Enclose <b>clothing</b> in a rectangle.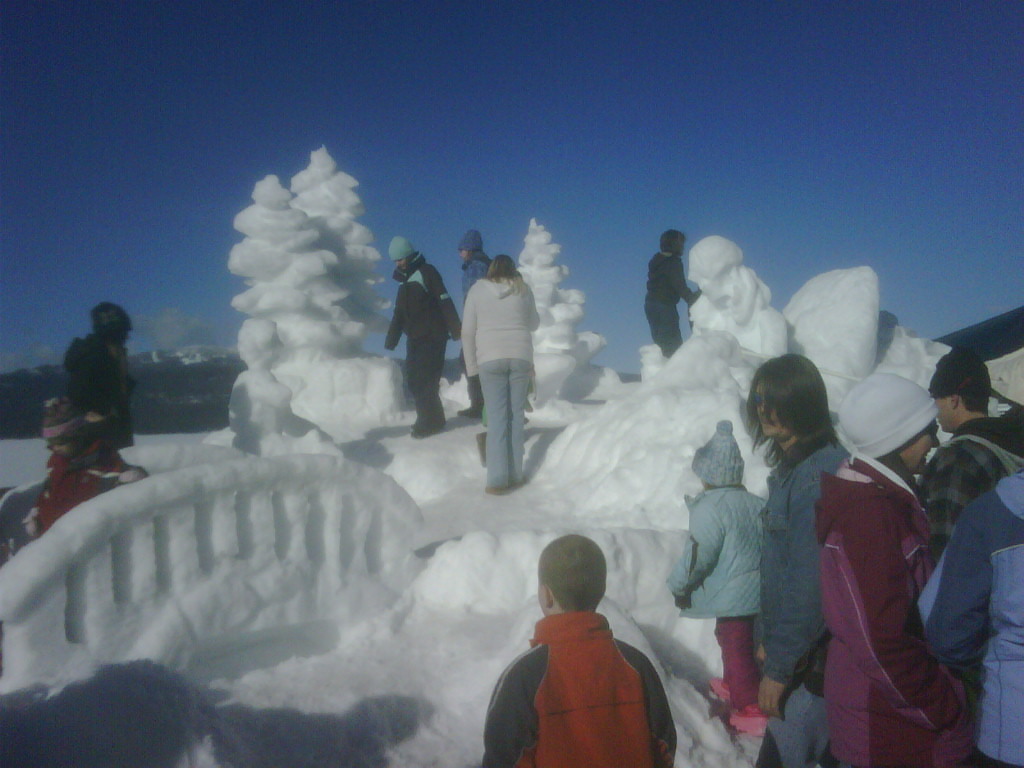
[x1=384, y1=252, x2=459, y2=424].
